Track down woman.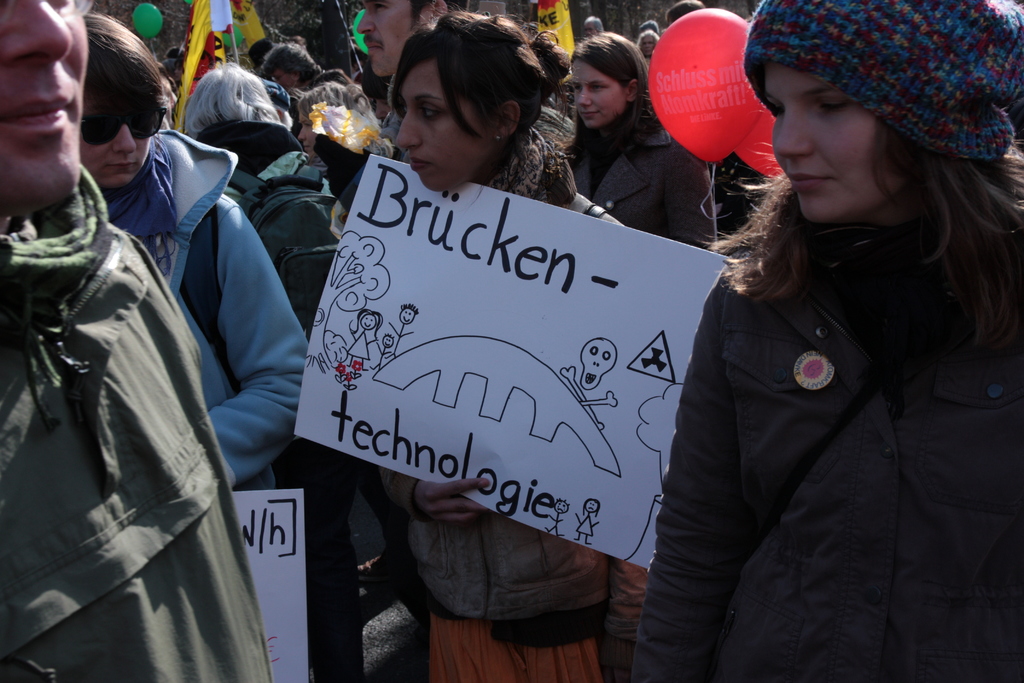
Tracked to region(561, 26, 723, 261).
